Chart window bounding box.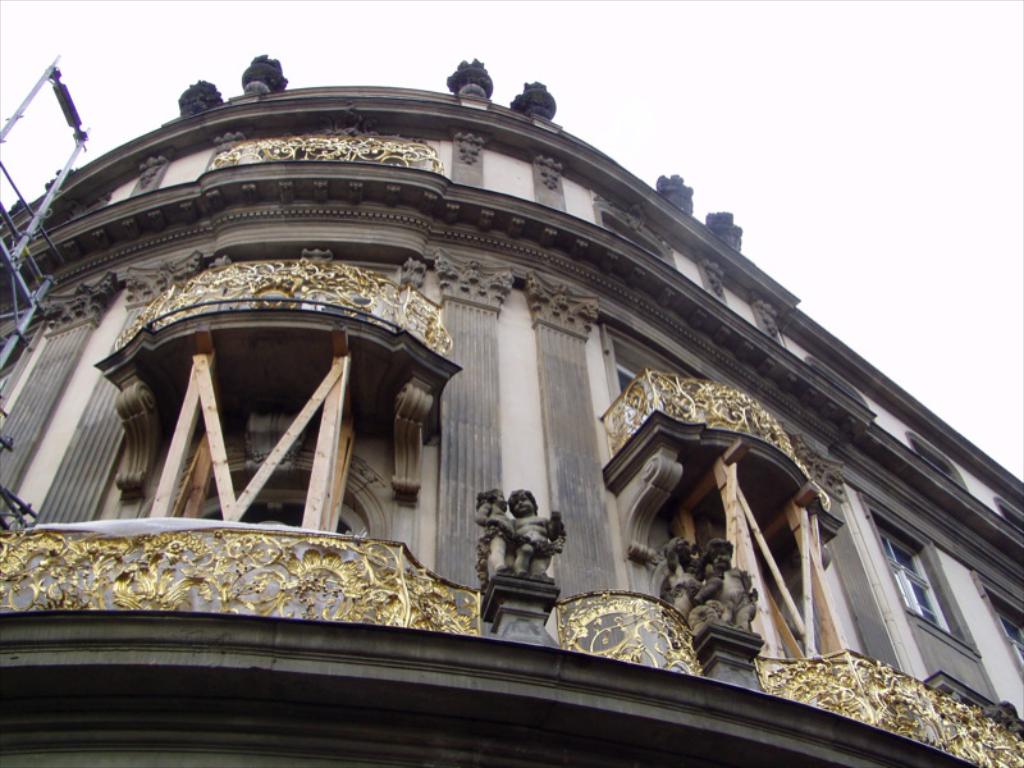
Charted: l=197, t=485, r=365, b=544.
